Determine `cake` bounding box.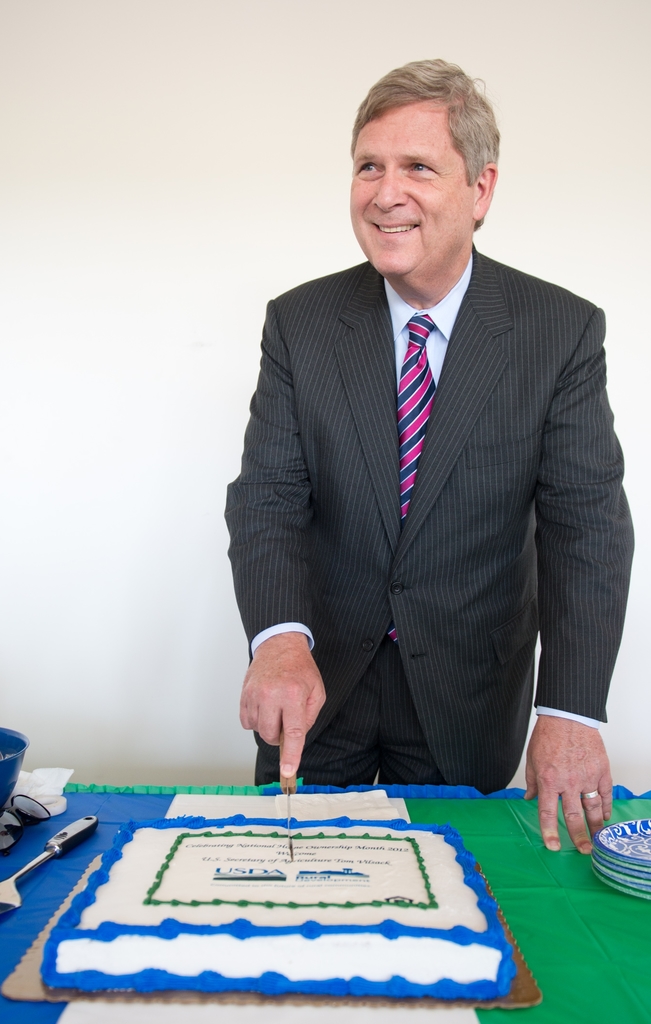
Determined: <region>35, 814, 510, 1000</region>.
